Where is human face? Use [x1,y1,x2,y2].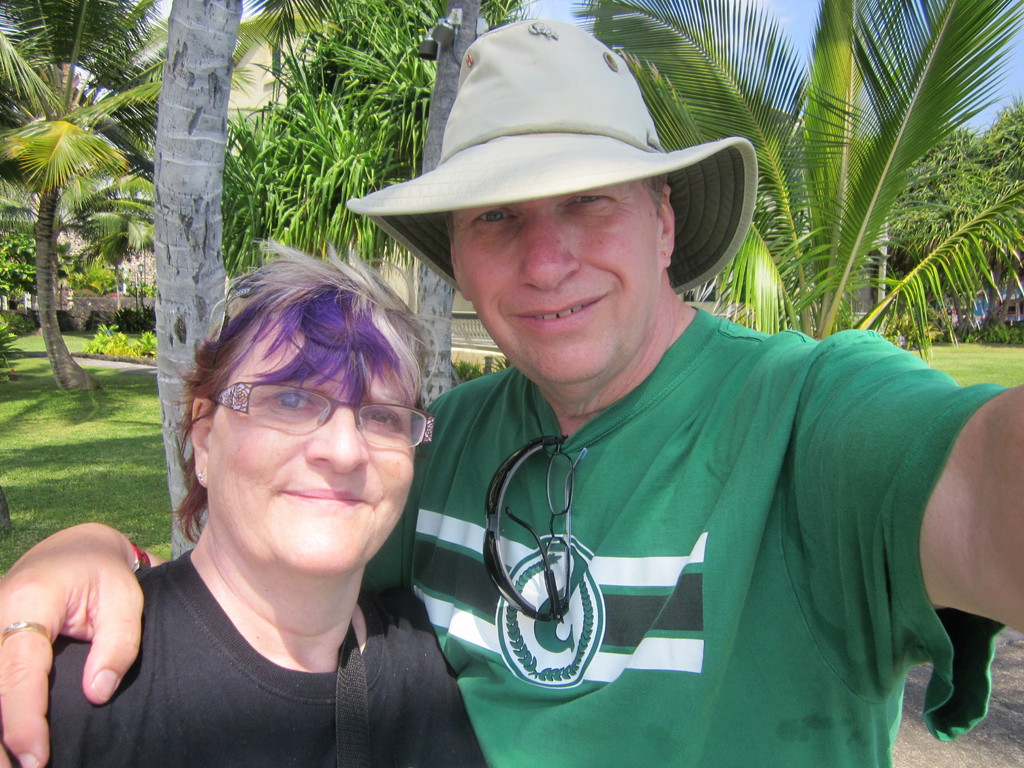
[448,177,662,393].
